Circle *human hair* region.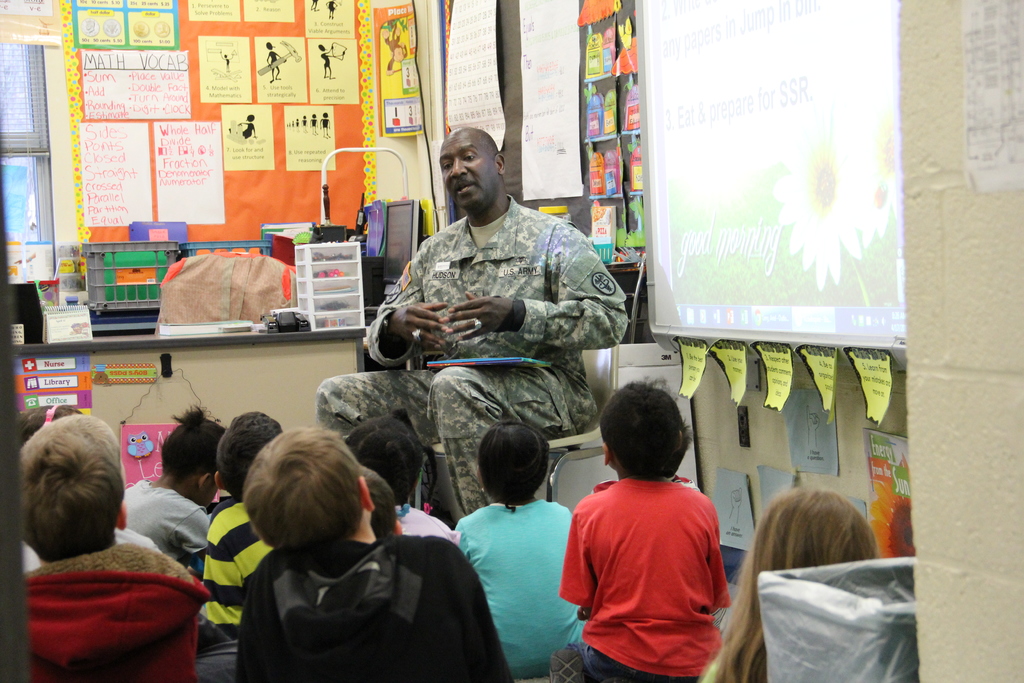
Region: (x1=671, y1=424, x2=692, y2=476).
